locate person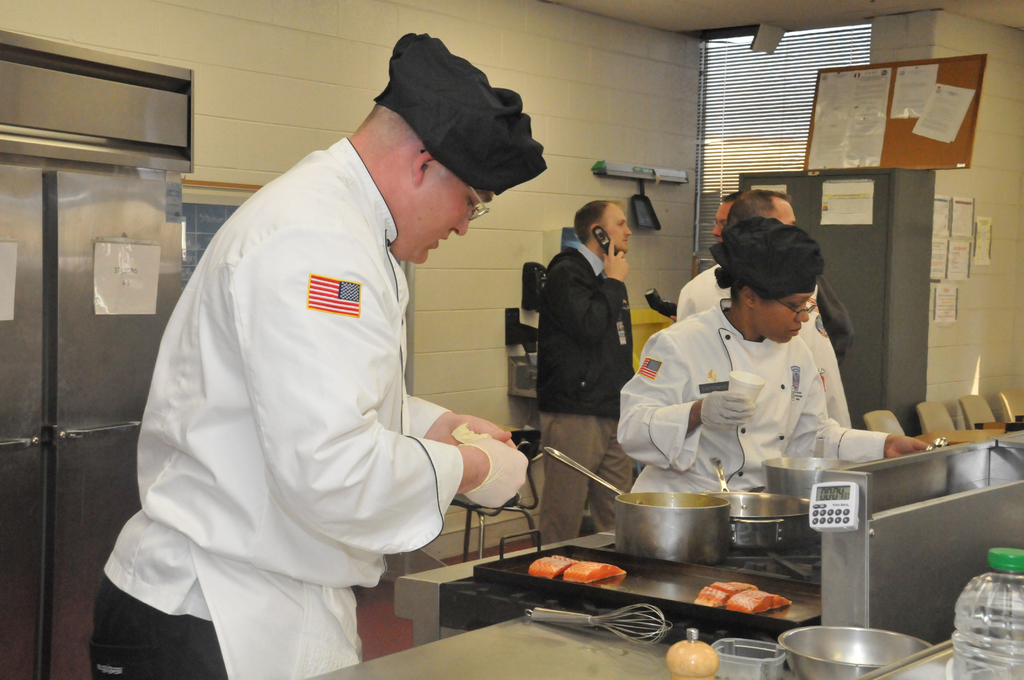
534/197/638/543
